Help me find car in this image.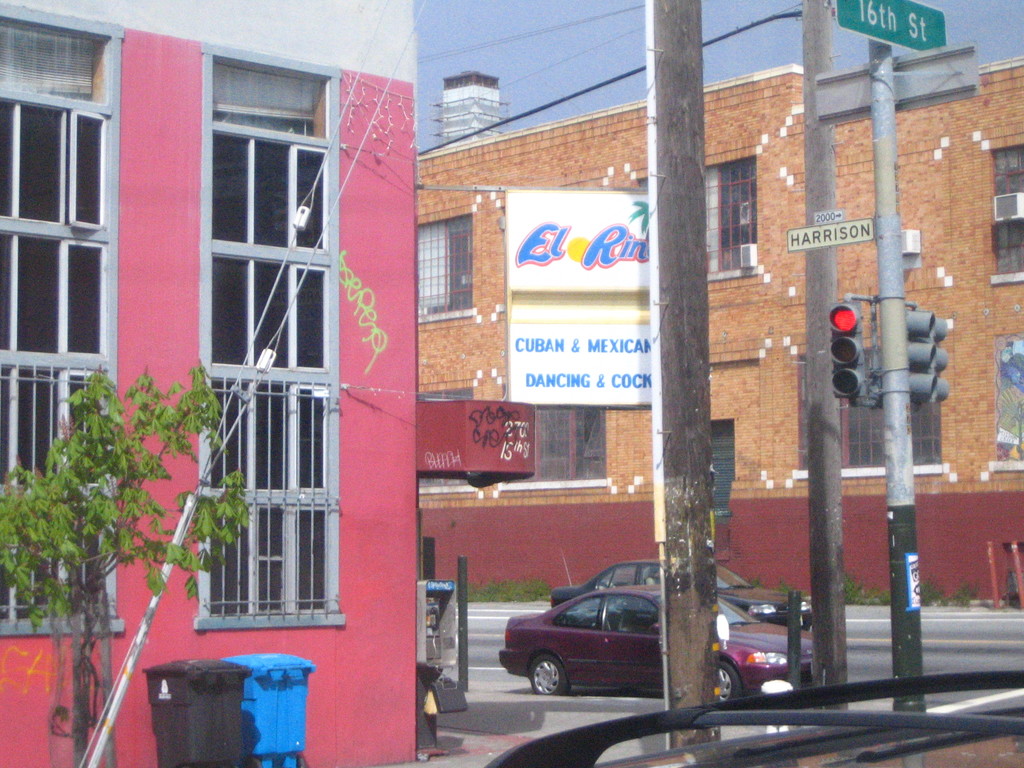
Found it: [484,672,1023,767].
